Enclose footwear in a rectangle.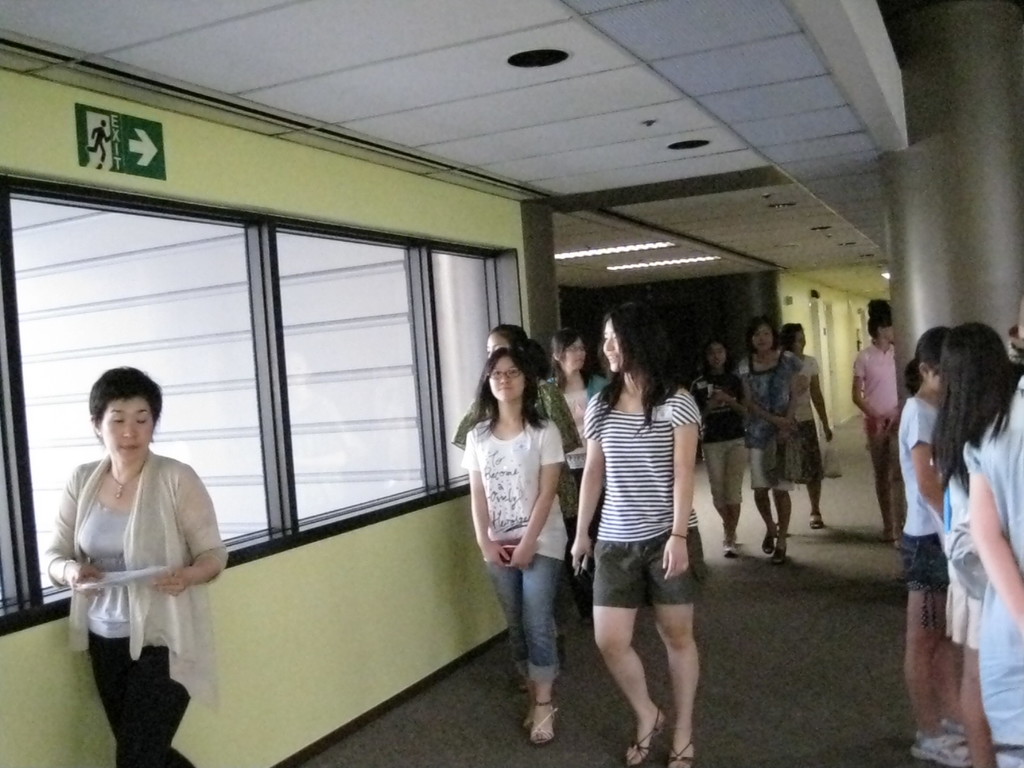
Rect(721, 538, 737, 558).
